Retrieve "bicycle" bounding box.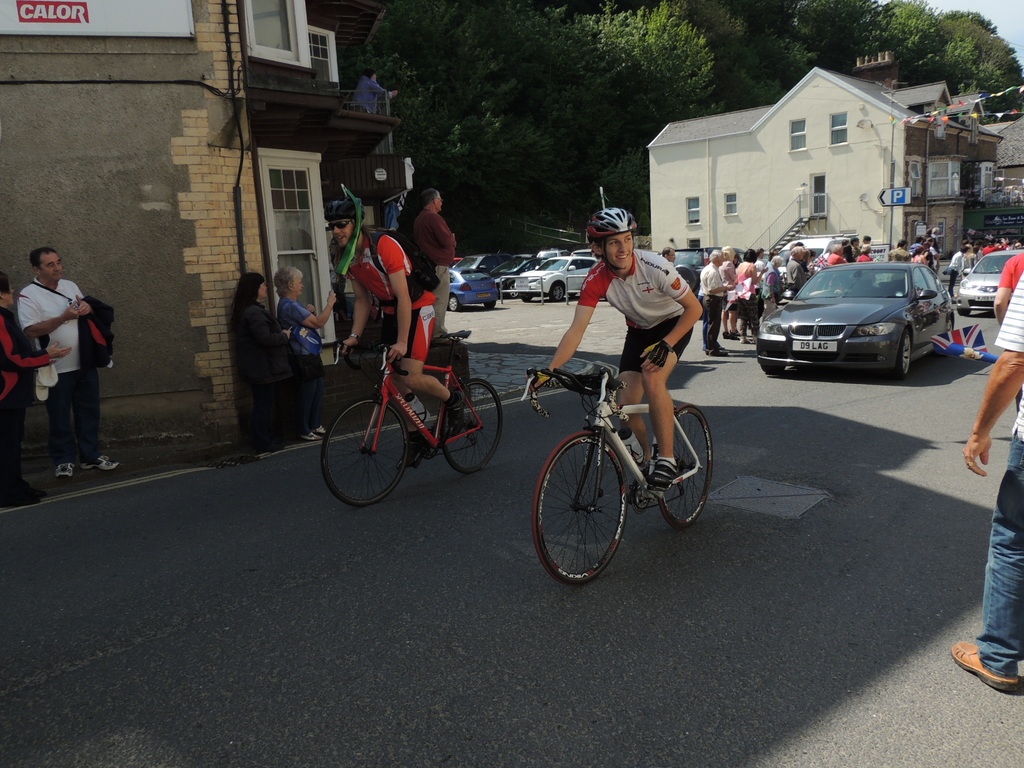
Bounding box: box=[536, 330, 724, 579].
